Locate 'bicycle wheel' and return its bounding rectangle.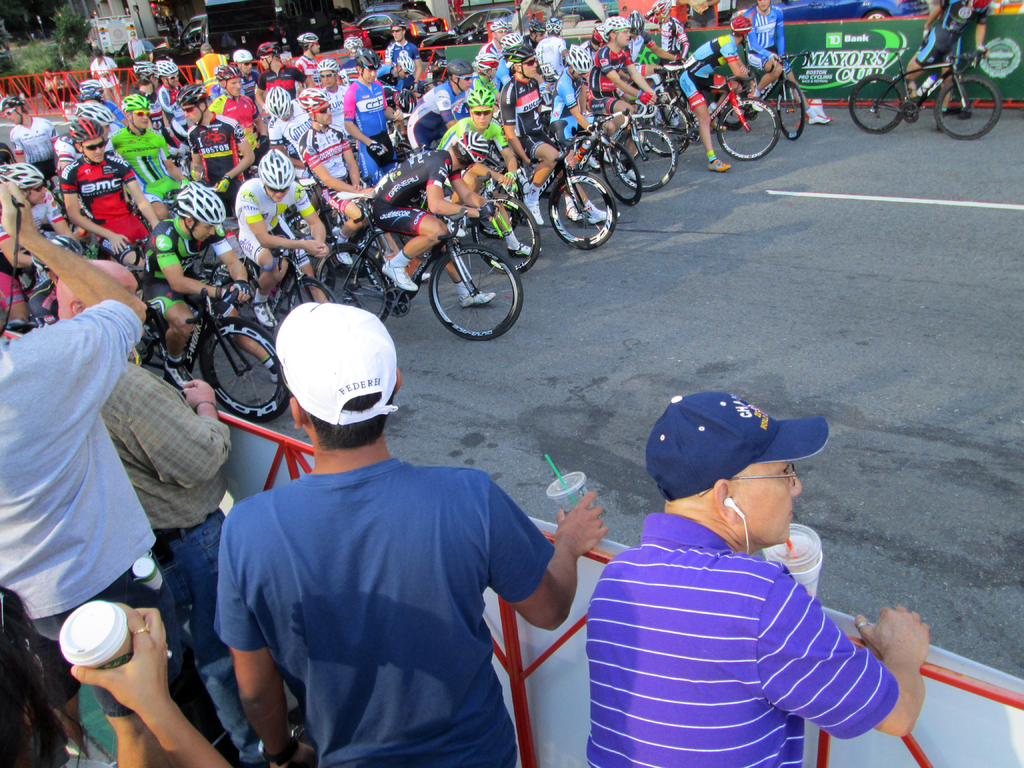
[850, 72, 902, 135].
